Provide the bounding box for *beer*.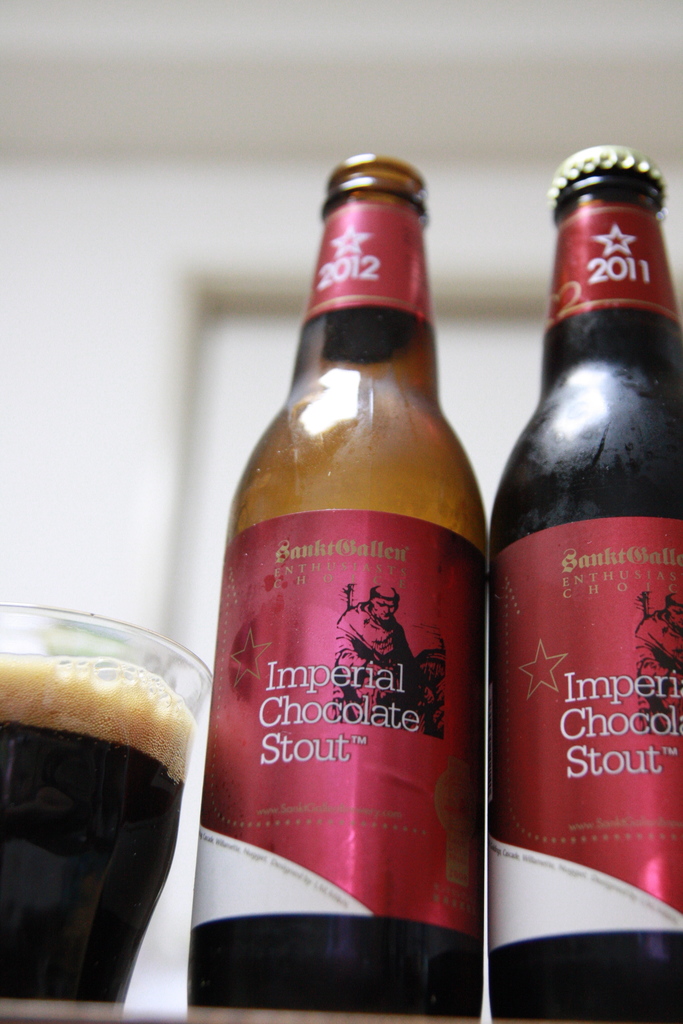
<bbox>0, 594, 225, 1023</bbox>.
